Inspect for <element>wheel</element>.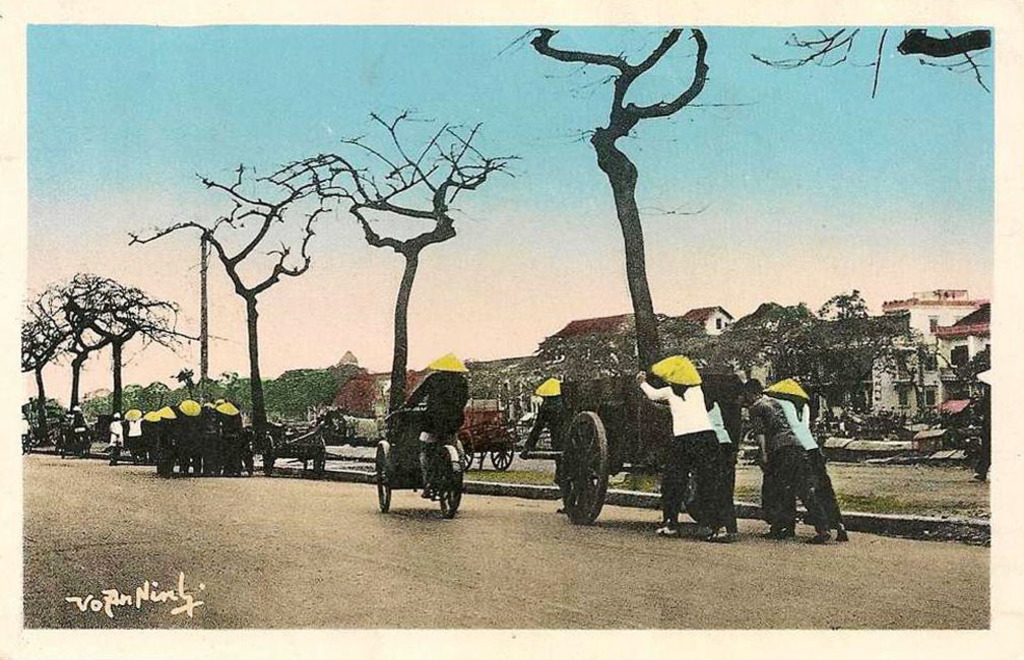
Inspection: <box>374,446,399,515</box>.
